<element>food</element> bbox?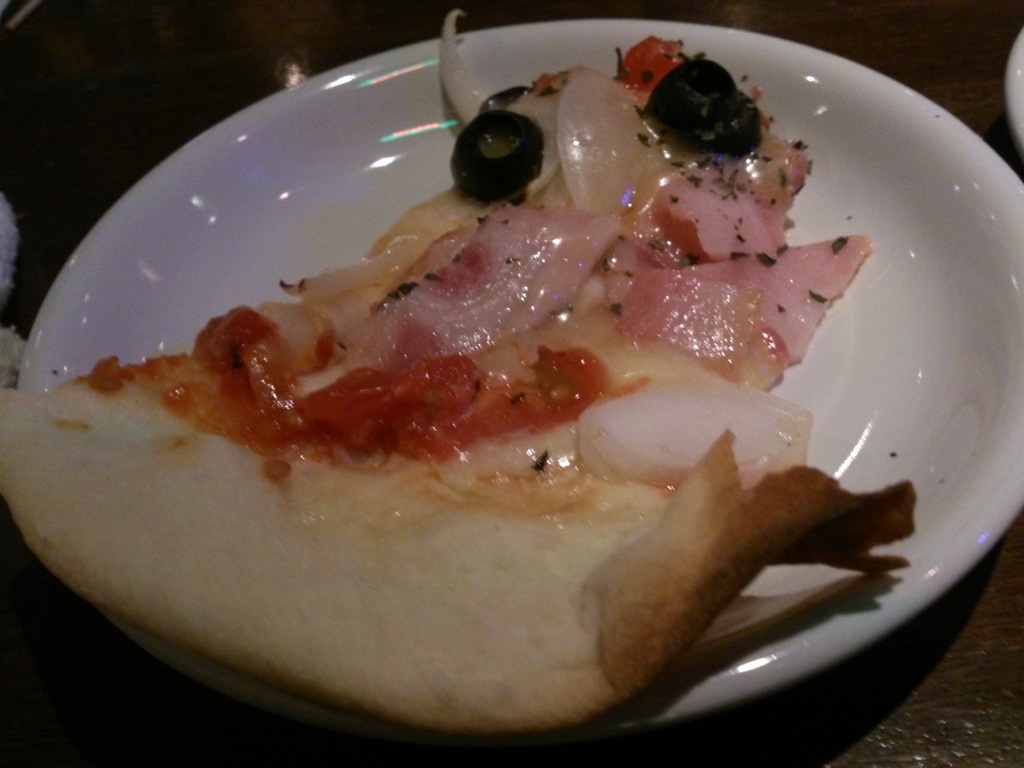
(left=84, top=47, right=925, bottom=723)
